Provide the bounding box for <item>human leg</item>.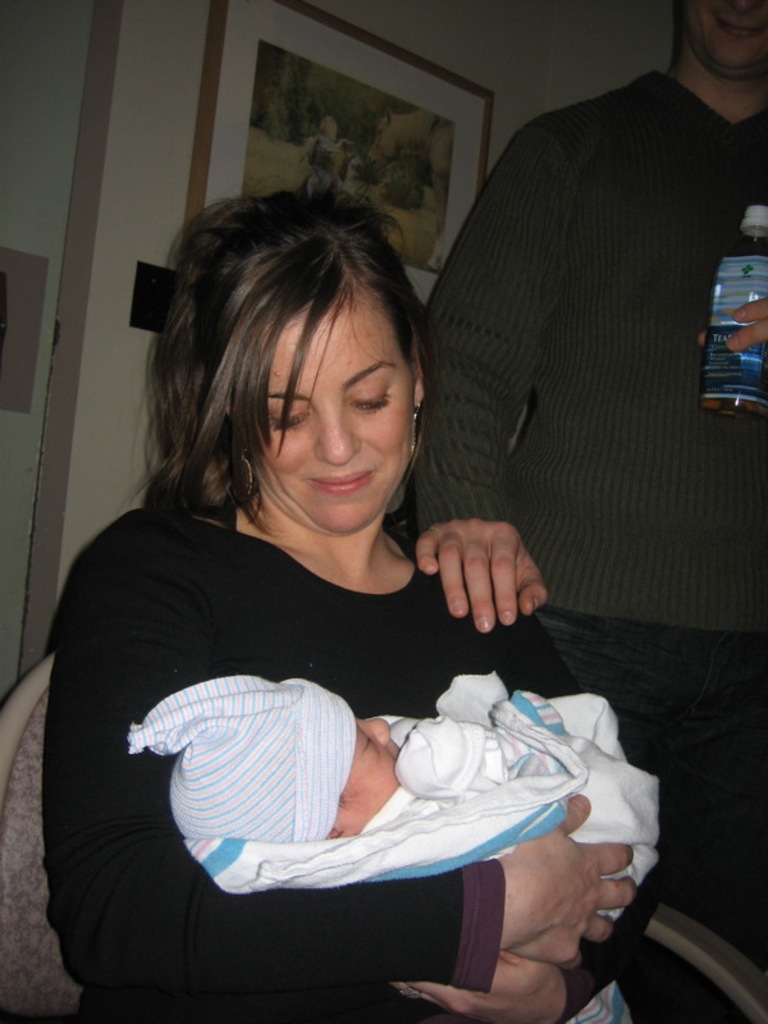
x1=689 y1=634 x2=767 y2=887.
